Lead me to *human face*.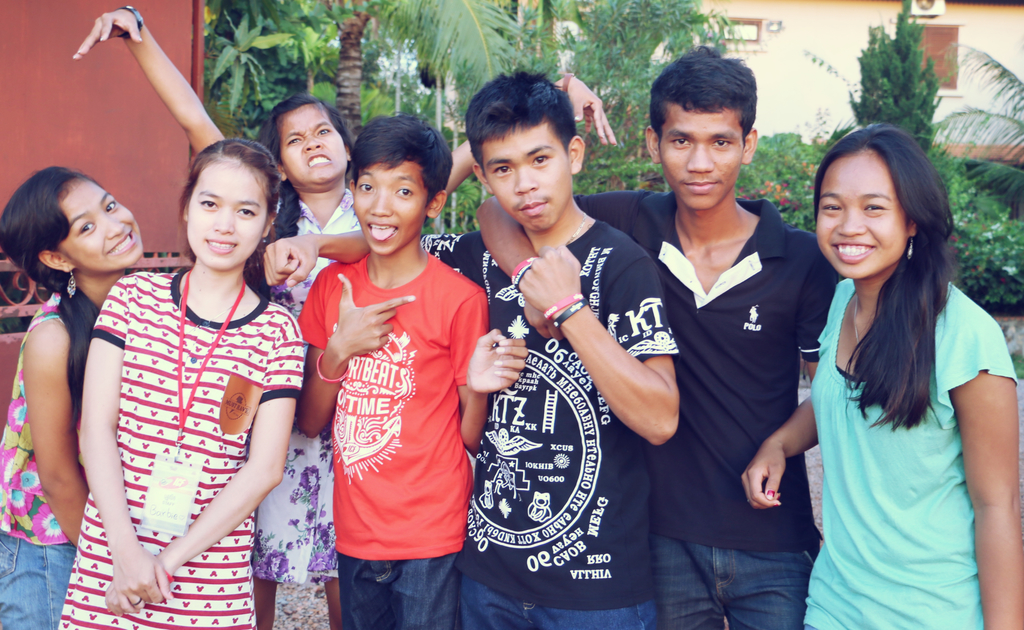
Lead to left=358, top=159, right=428, bottom=254.
